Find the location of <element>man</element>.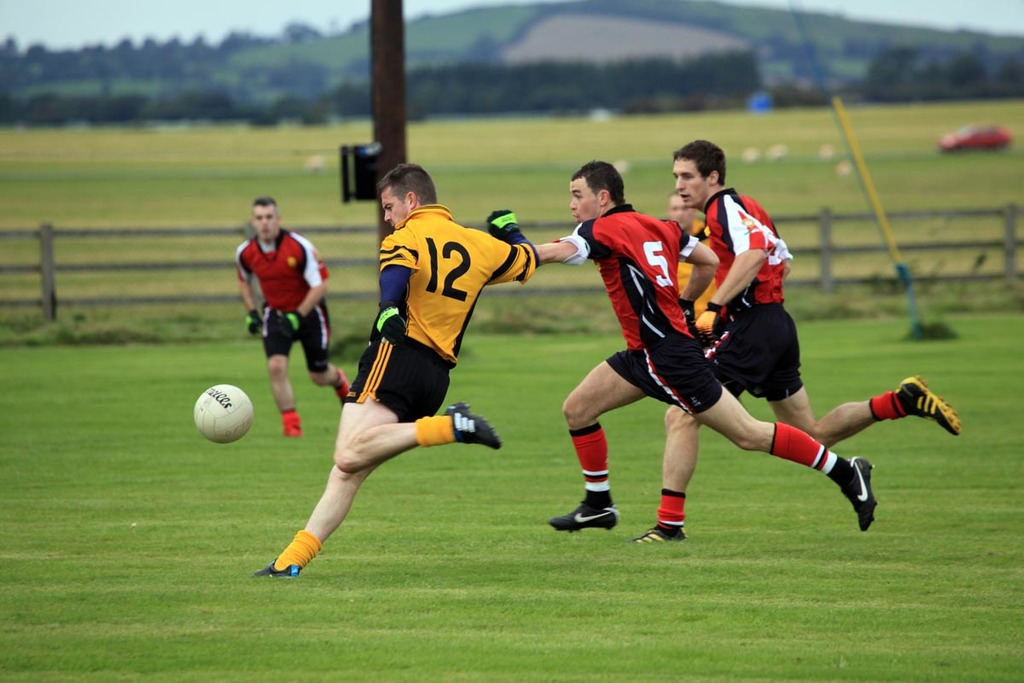
Location: 265 162 573 570.
